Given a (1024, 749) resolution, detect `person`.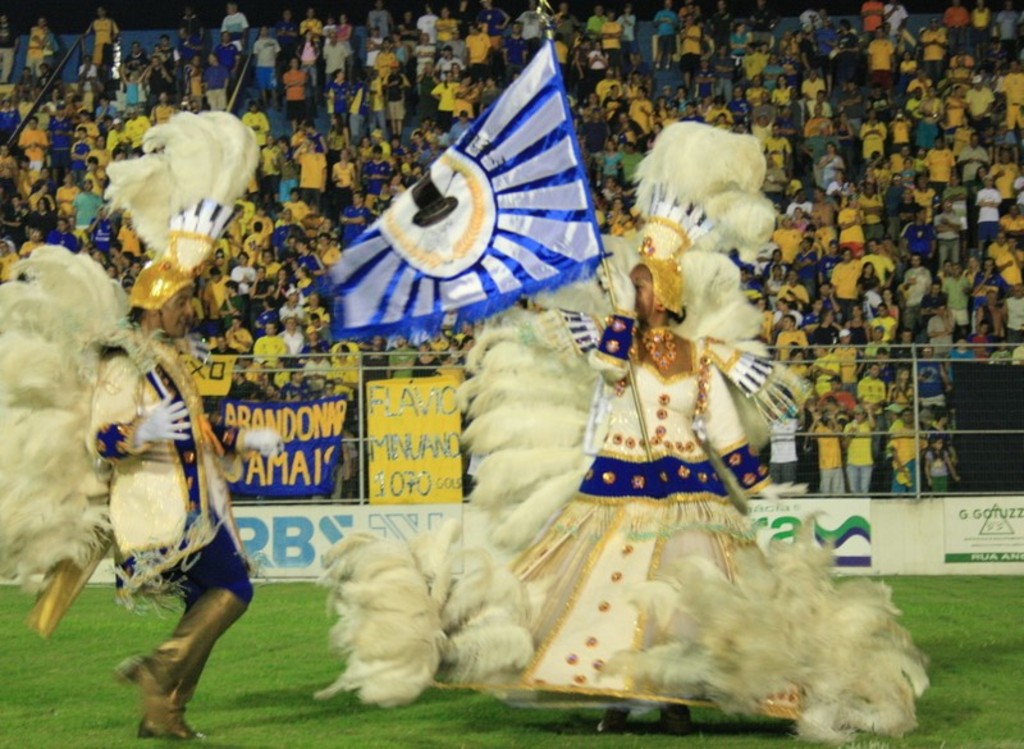
BBox(841, 407, 864, 489).
